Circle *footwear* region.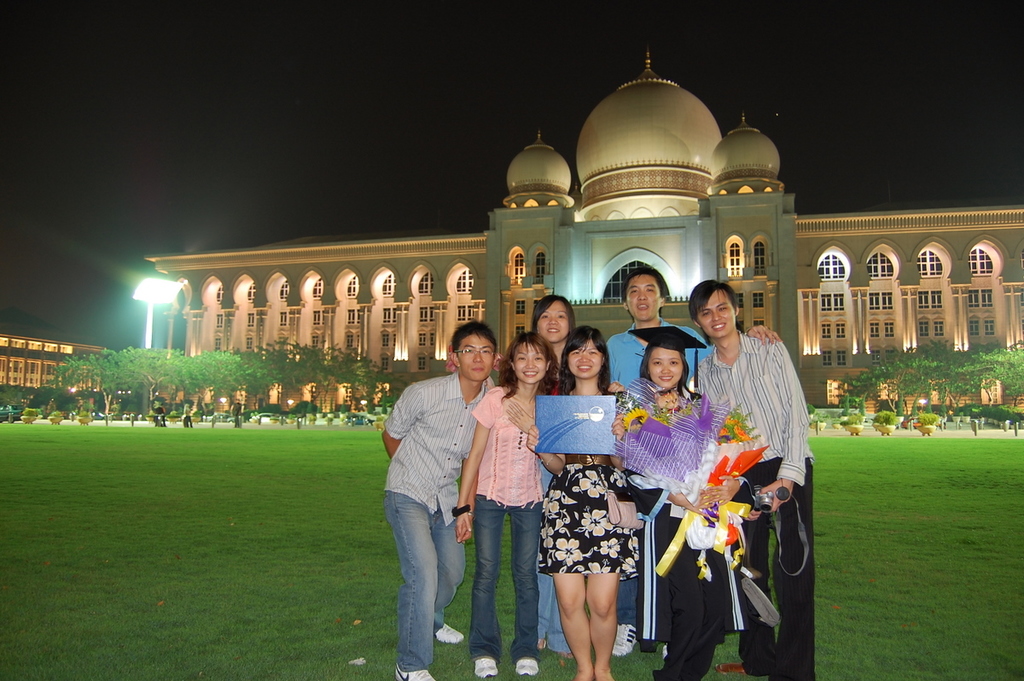
Region: box(433, 620, 468, 644).
